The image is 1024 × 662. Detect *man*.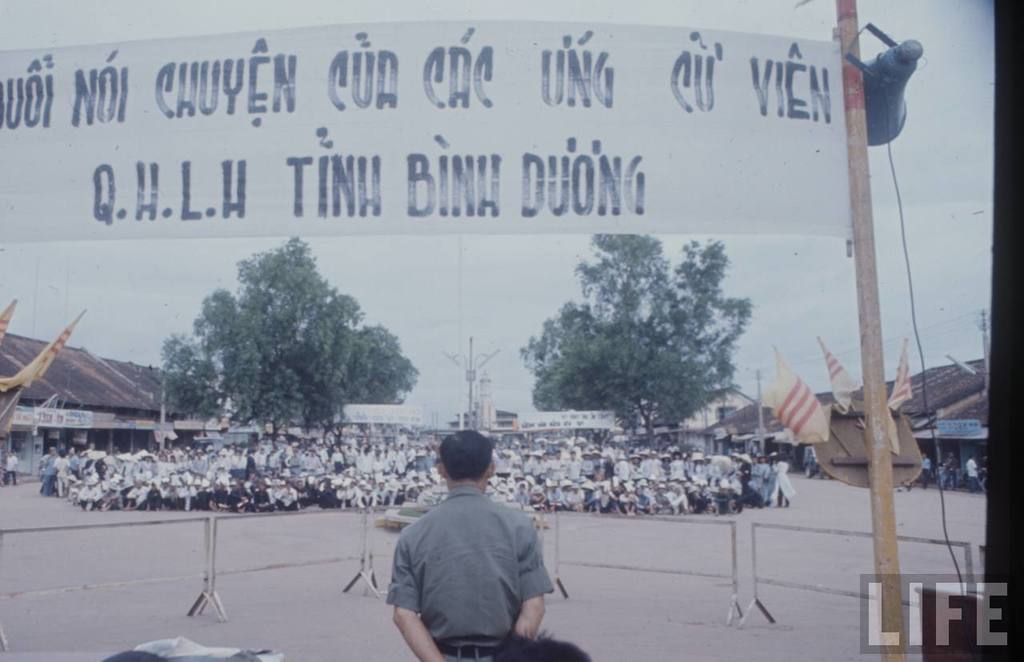
Detection: bbox=[370, 435, 567, 656].
